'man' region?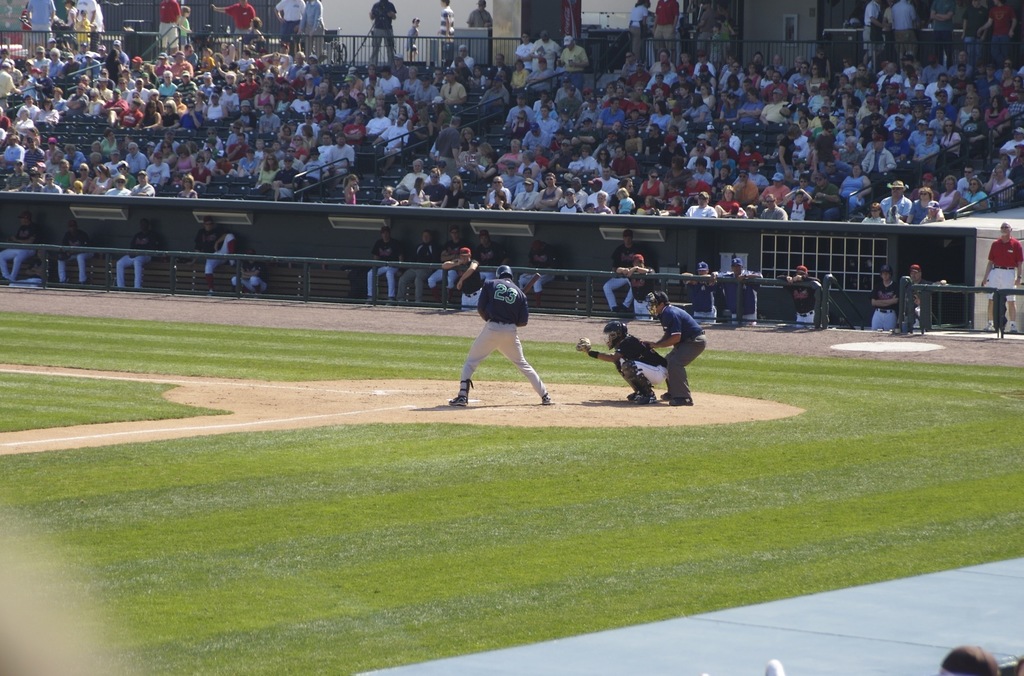
l=518, t=240, r=557, b=303
